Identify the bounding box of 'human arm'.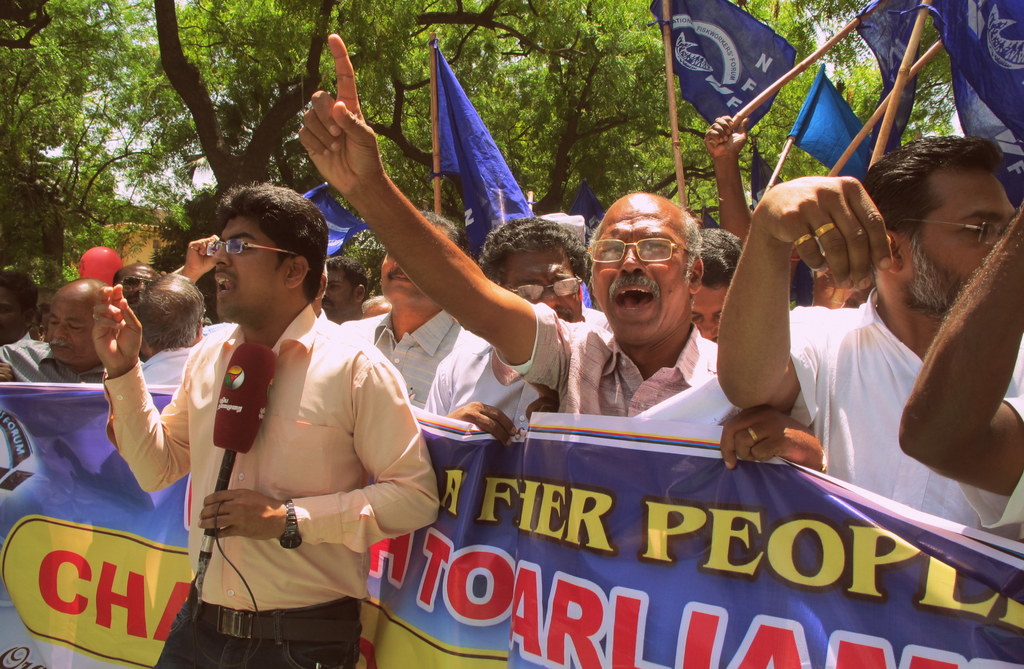
select_region(707, 115, 751, 241).
